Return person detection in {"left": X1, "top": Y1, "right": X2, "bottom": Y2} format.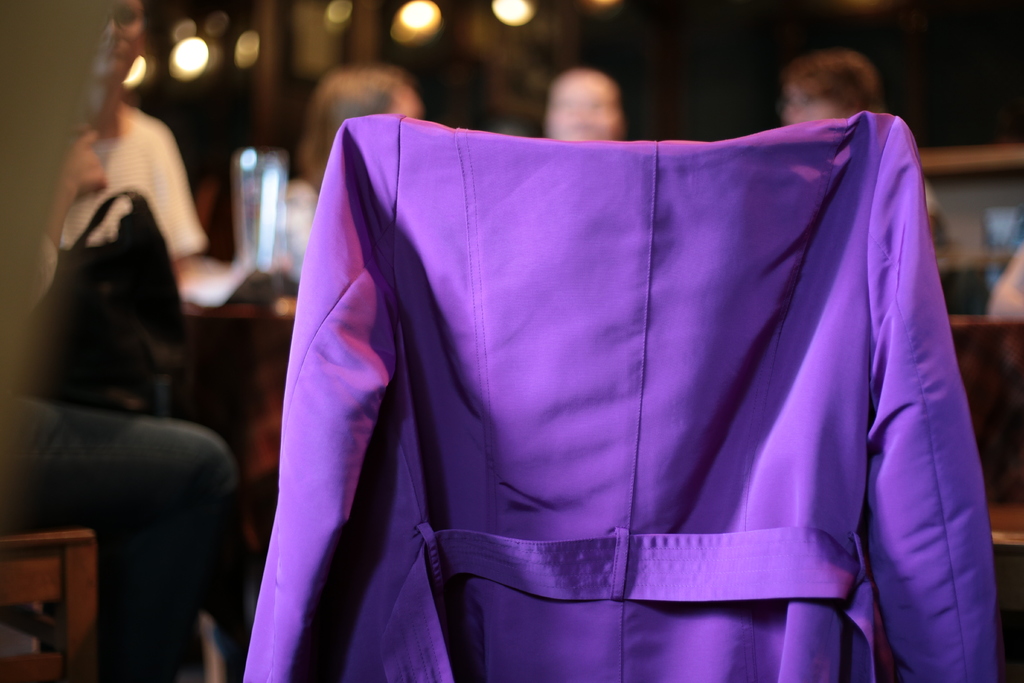
{"left": 36, "top": 9, "right": 205, "bottom": 402}.
